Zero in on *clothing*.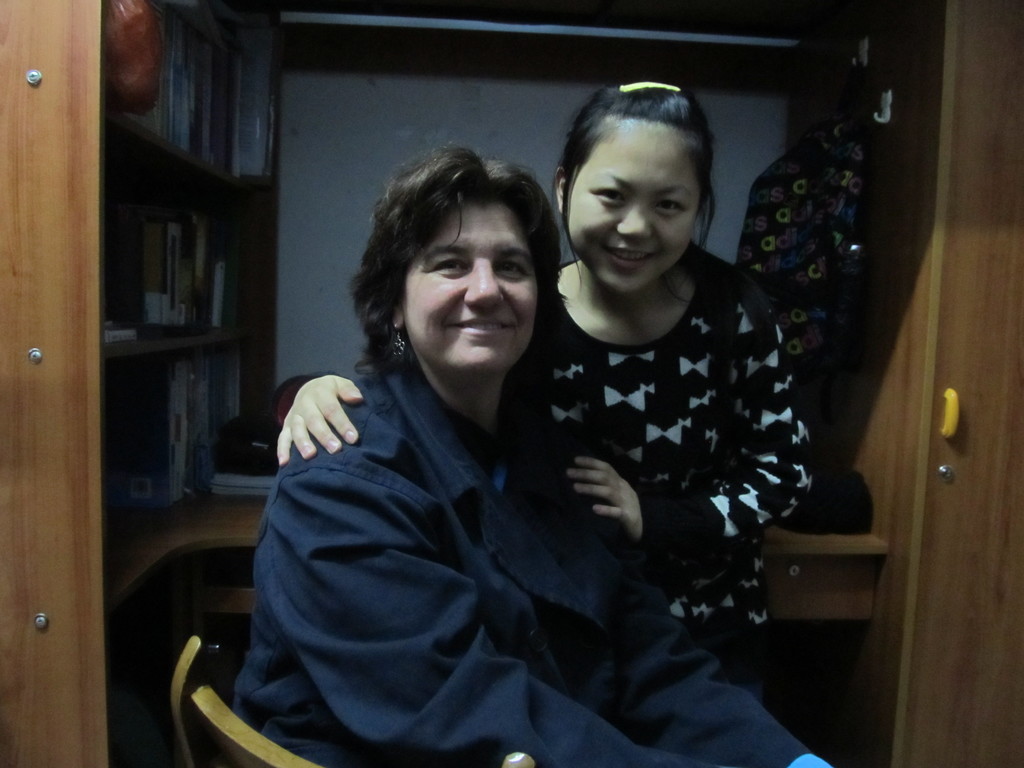
Zeroed in: 218:341:837:767.
